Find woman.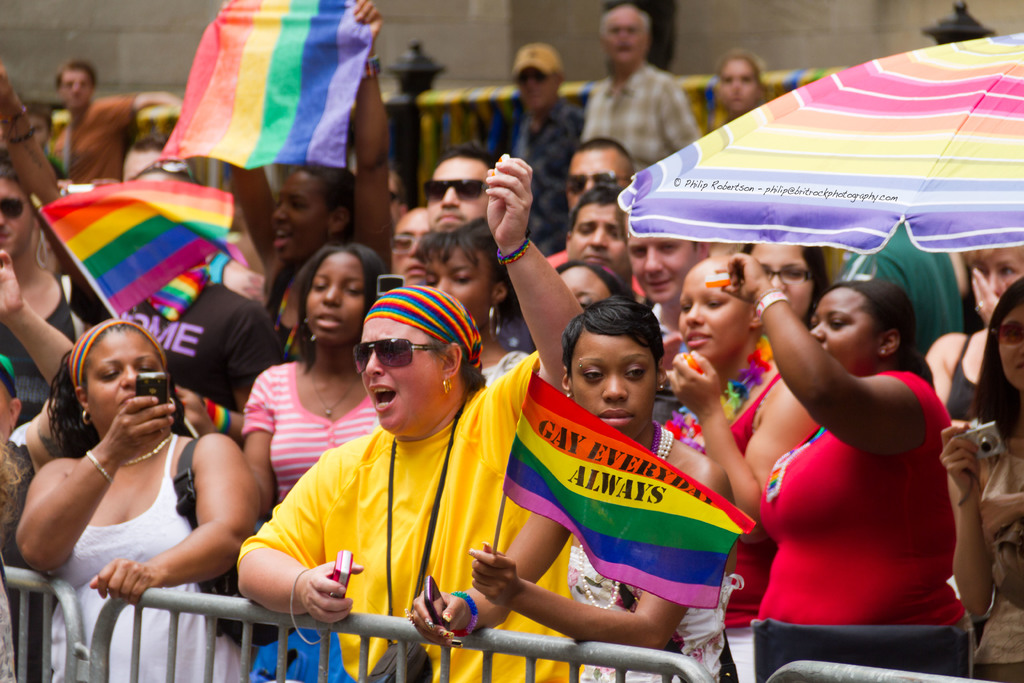
rect(410, 299, 740, 682).
